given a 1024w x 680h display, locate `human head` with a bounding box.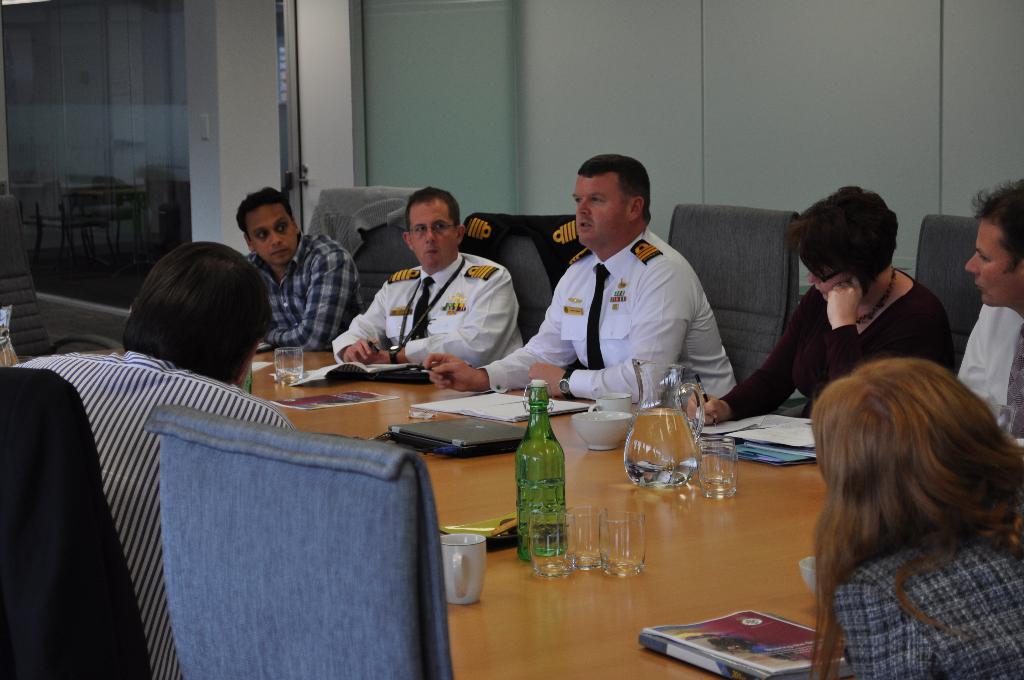
Located: [120, 240, 280, 382].
